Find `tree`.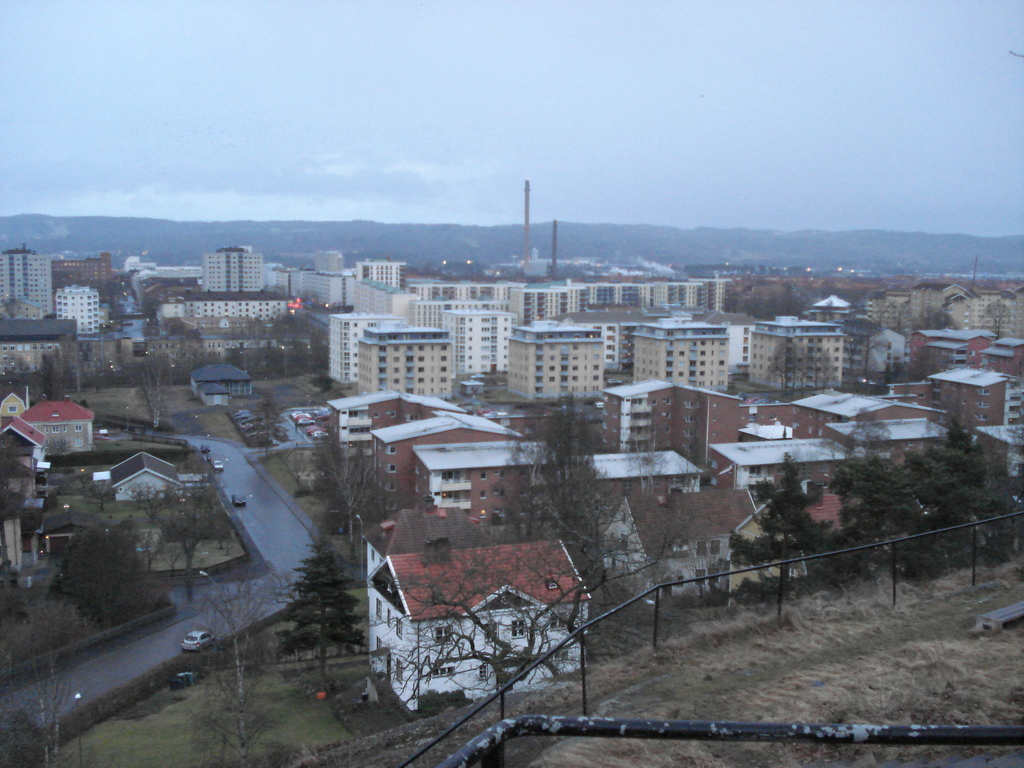
[312,428,378,549].
